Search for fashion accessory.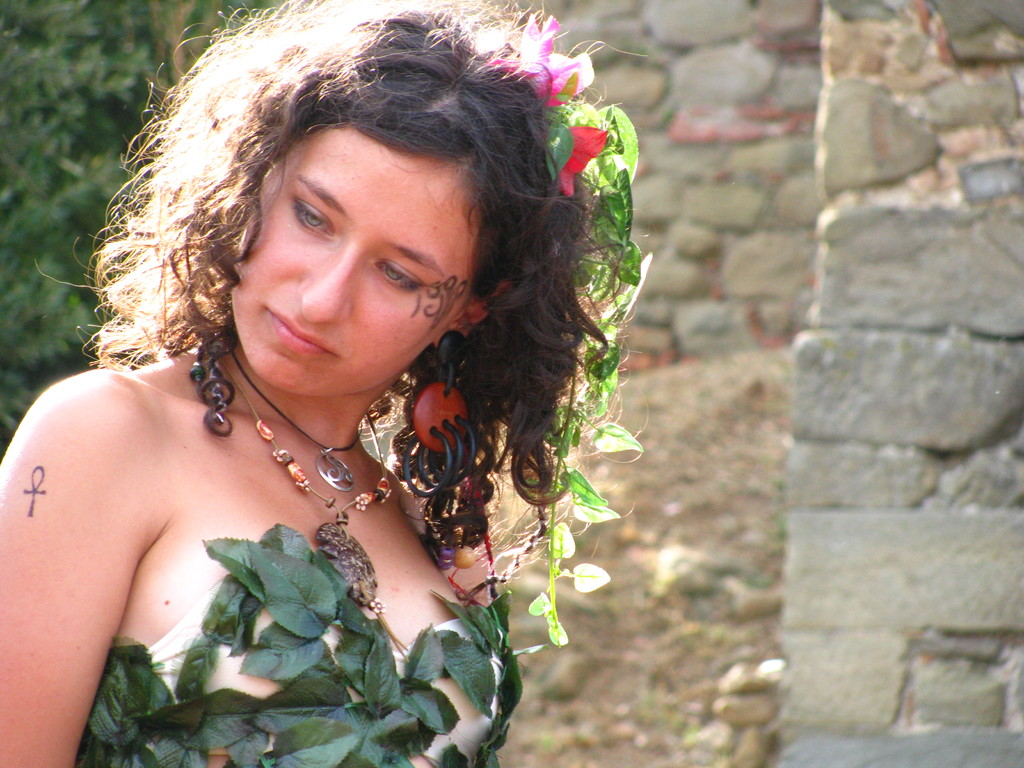
Found at {"x1": 230, "y1": 365, "x2": 403, "y2": 660}.
